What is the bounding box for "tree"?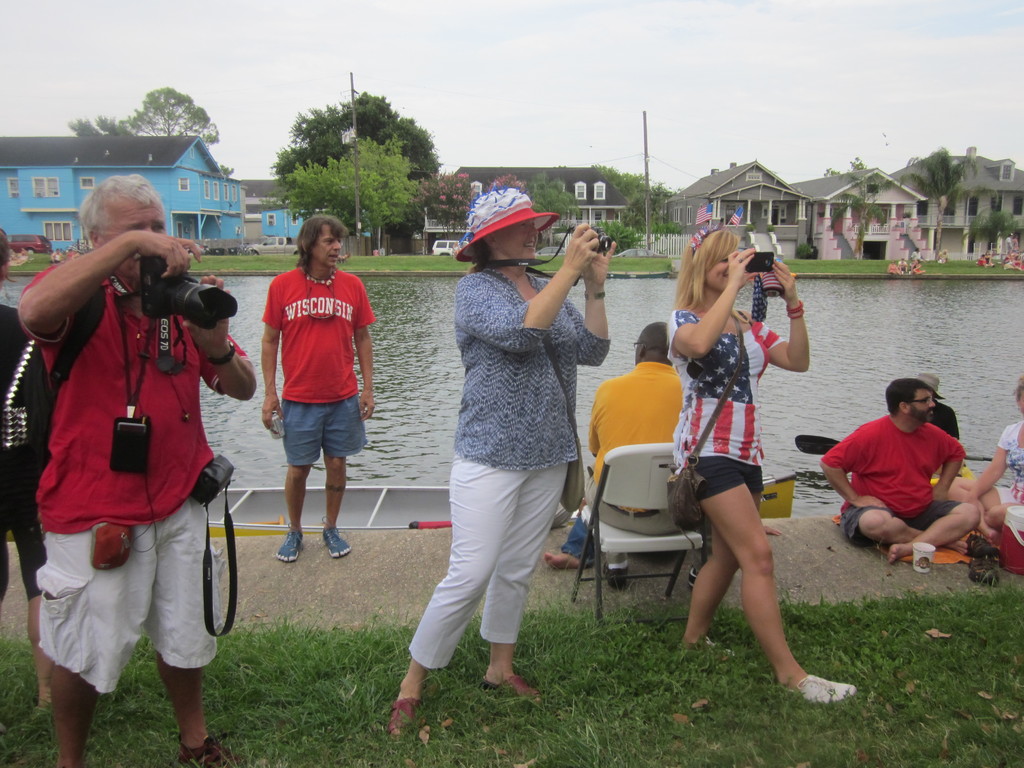
left=485, top=172, right=527, bottom=193.
